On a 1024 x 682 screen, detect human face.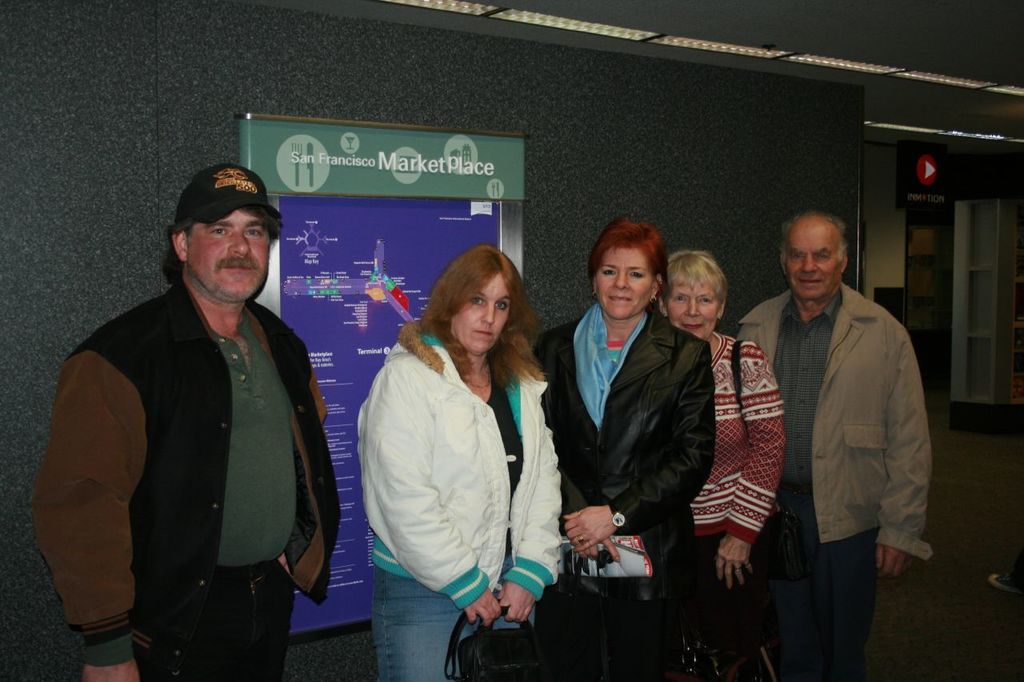
669/282/718/338.
